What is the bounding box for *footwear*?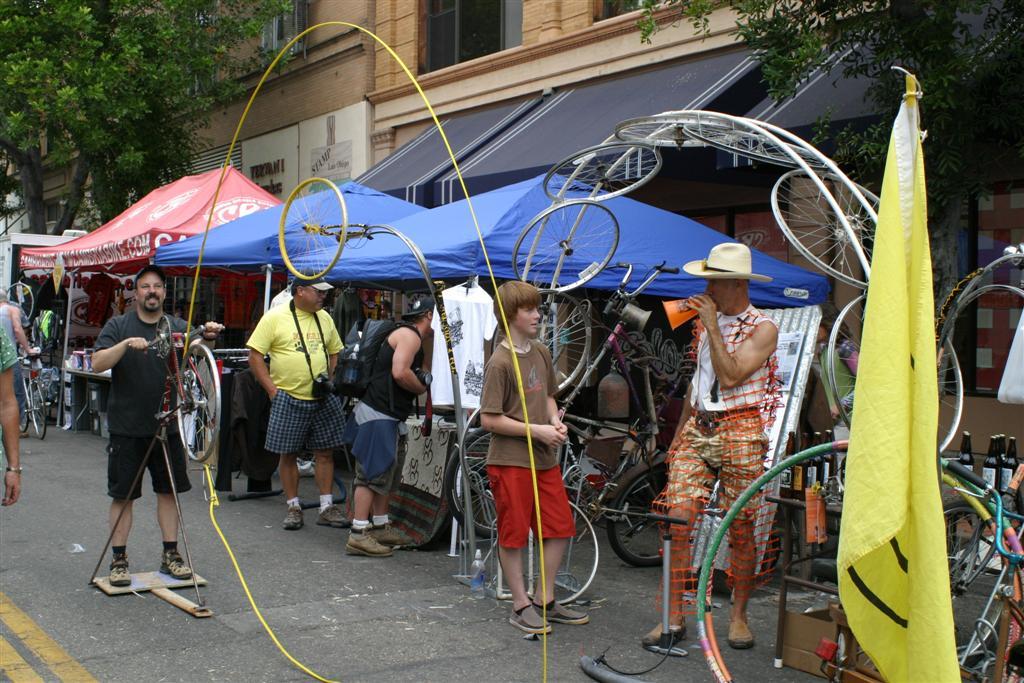
pyautogui.locateOnScreen(506, 601, 554, 634).
